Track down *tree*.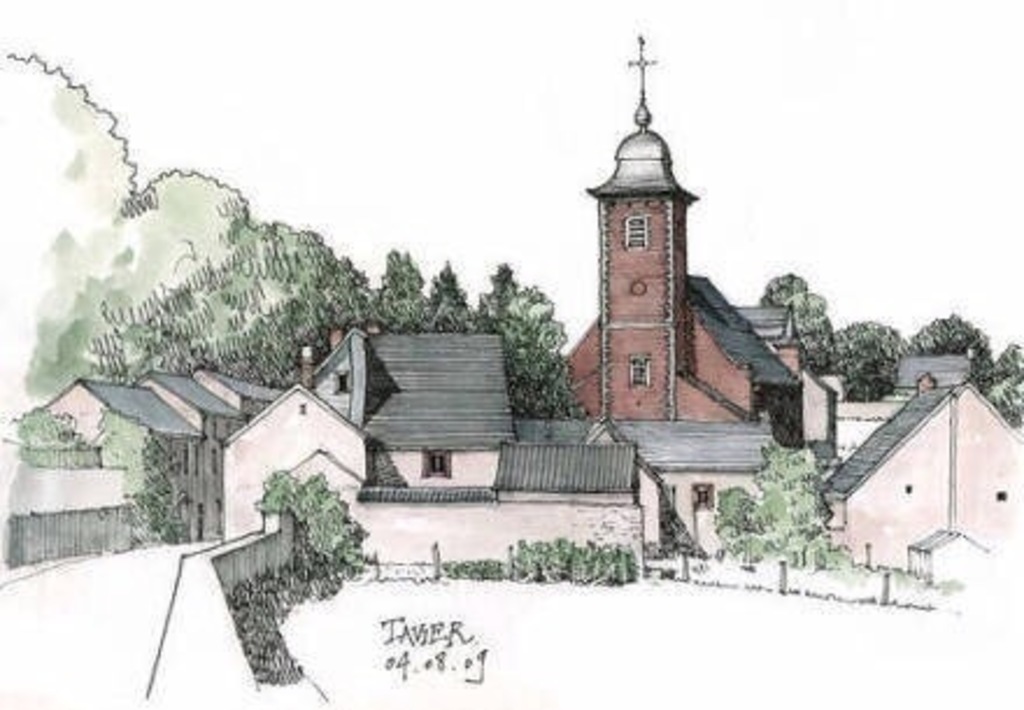
Tracked to 261,470,363,582.
